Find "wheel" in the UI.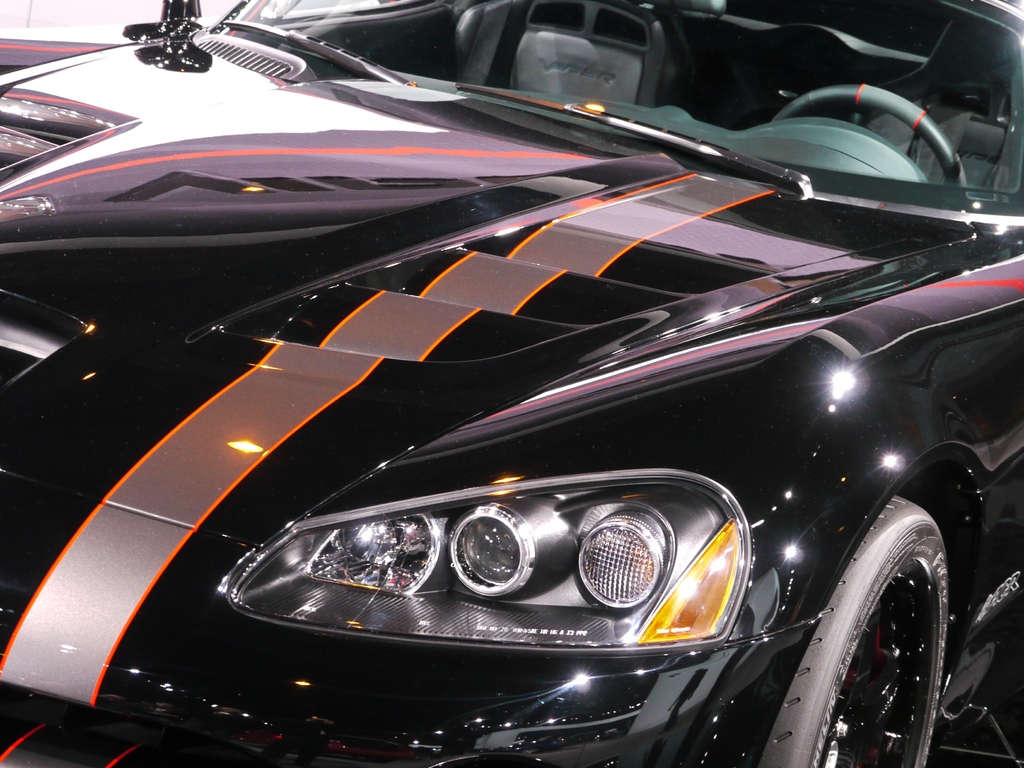
UI element at BBox(742, 459, 1018, 767).
